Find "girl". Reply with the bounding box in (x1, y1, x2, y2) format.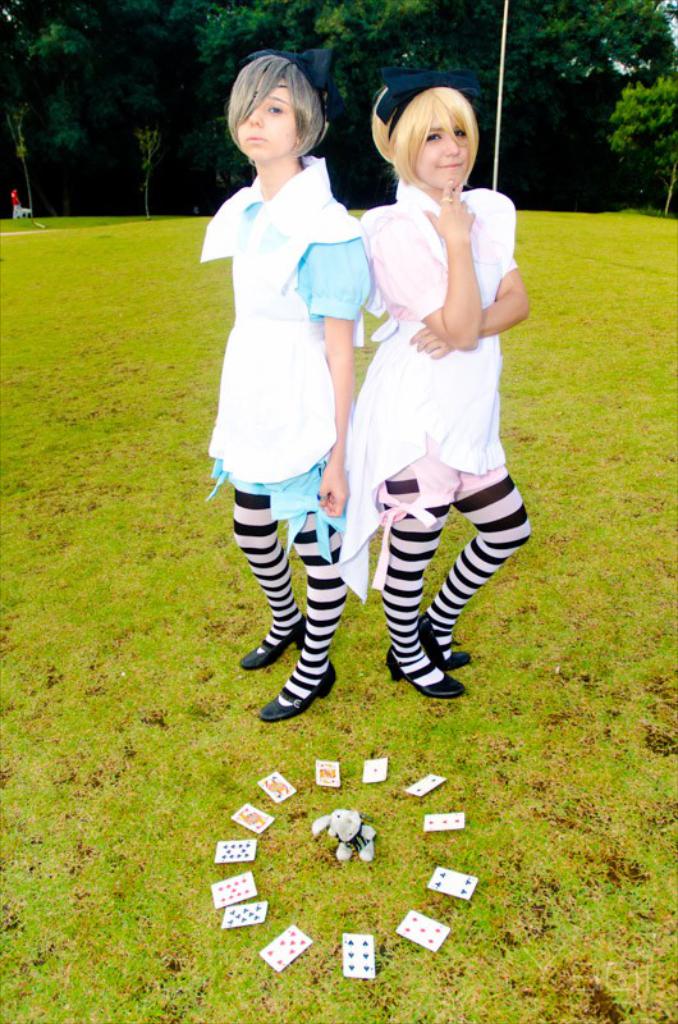
(189, 51, 370, 740).
